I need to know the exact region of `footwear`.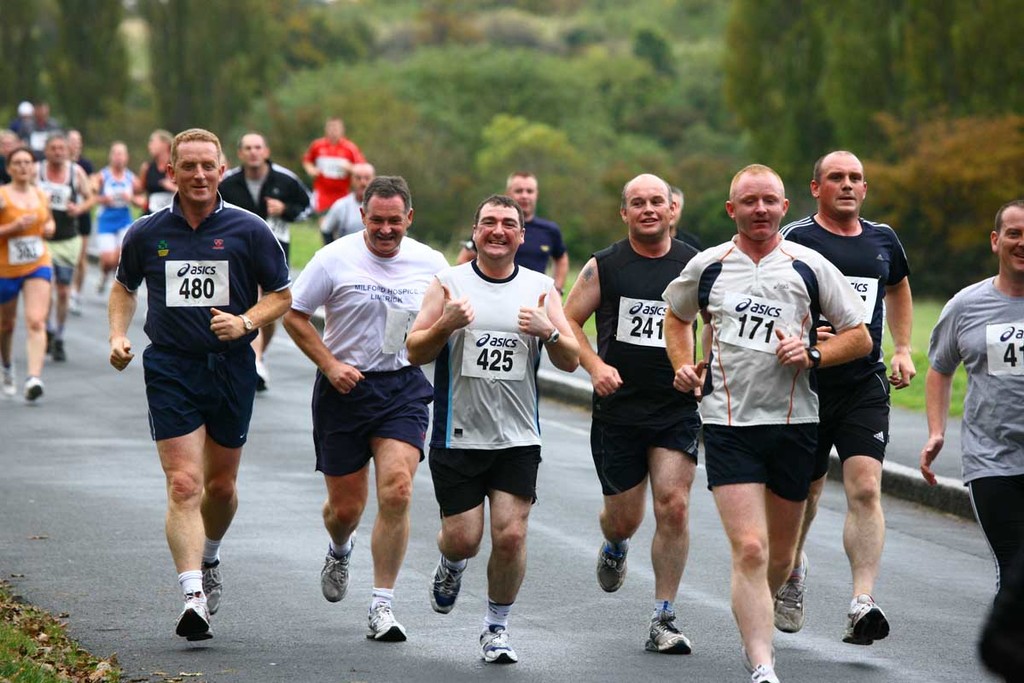
Region: <bbox>364, 602, 409, 638</bbox>.
